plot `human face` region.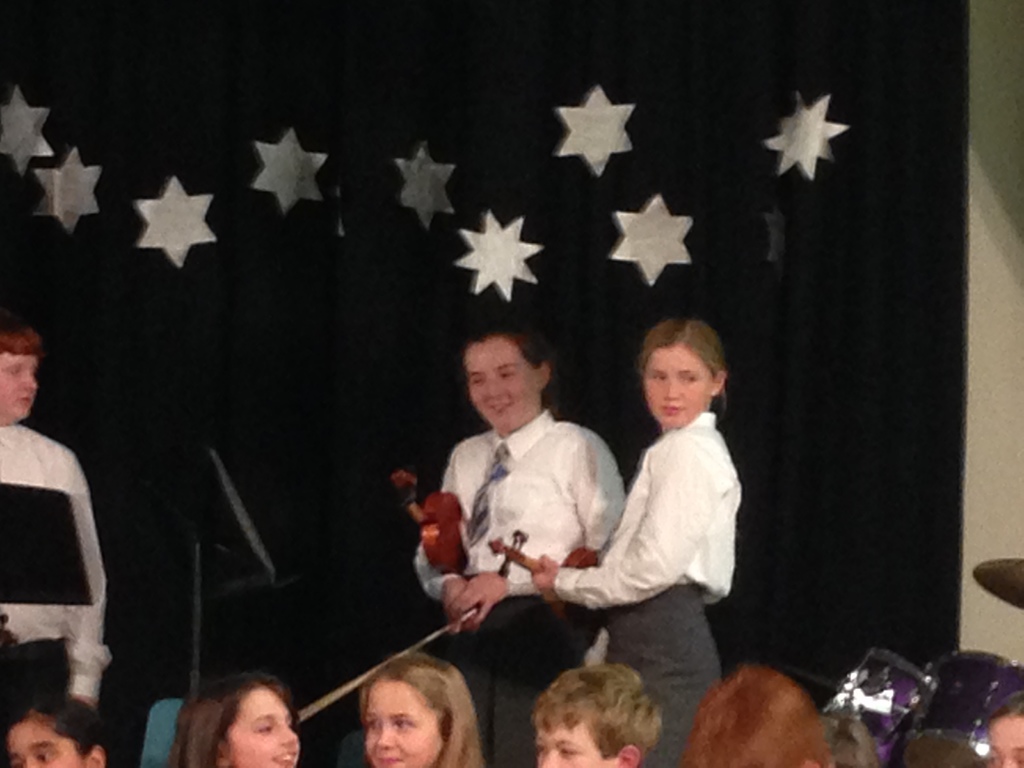
Plotted at x1=230 y1=688 x2=301 y2=767.
